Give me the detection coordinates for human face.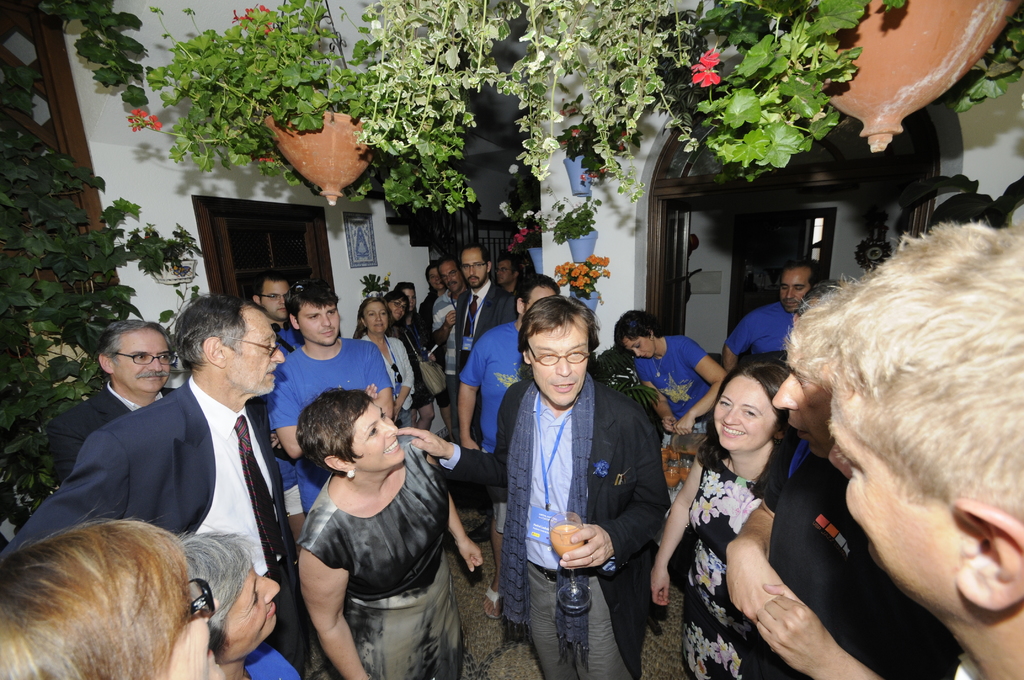
[left=257, top=286, right=292, bottom=327].
